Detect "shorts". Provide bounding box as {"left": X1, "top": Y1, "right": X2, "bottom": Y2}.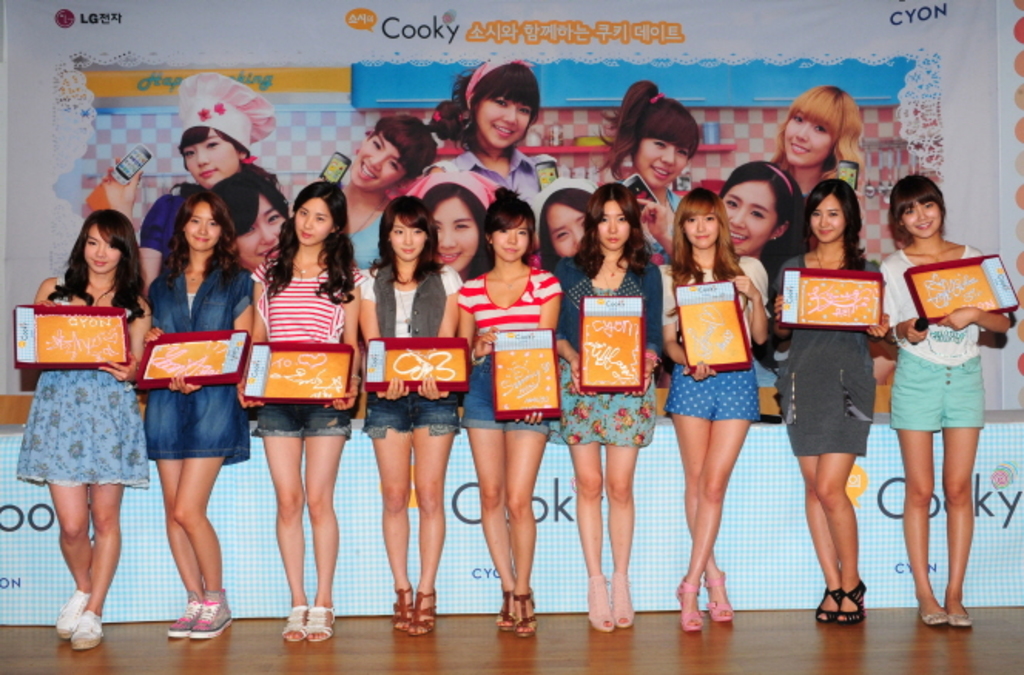
{"left": 888, "top": 350, "right": 987, "bottom": 435}.
